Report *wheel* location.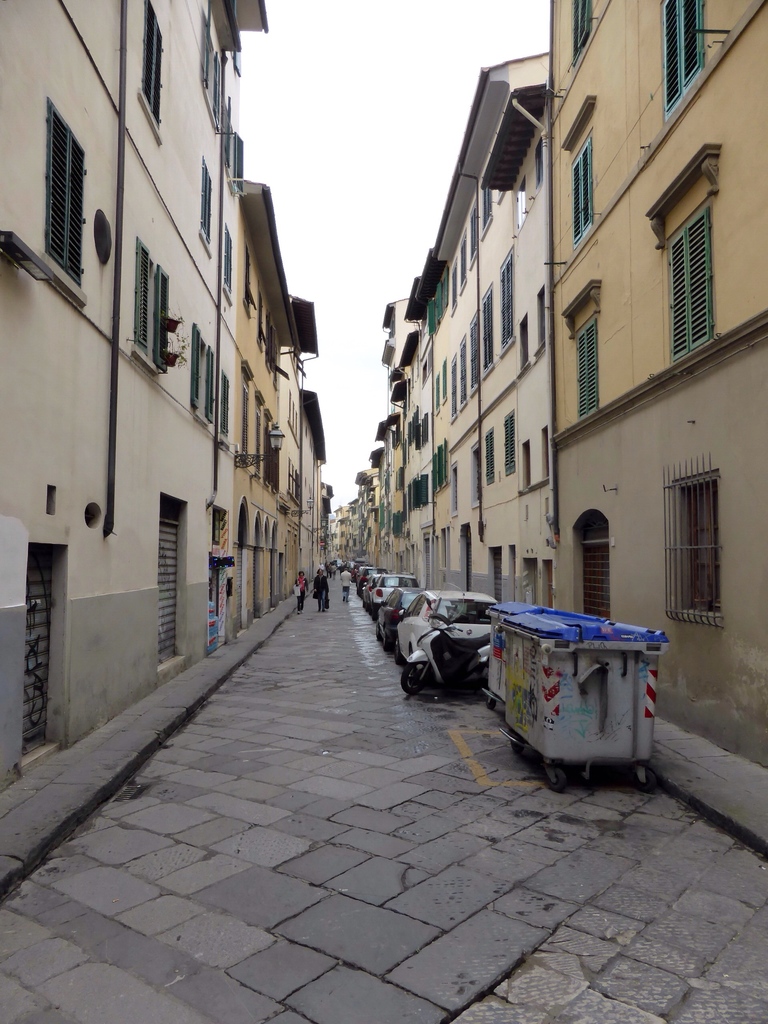
Report: detection(502, 736, 524, 755).
